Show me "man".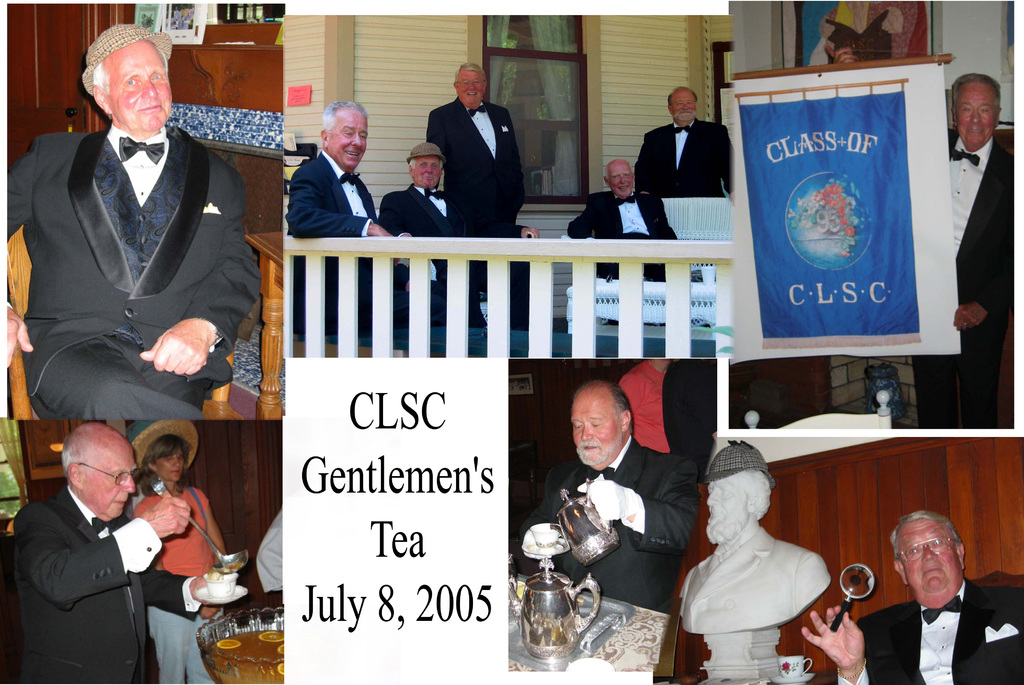
"man" is here: box=[677, 437, 833, 633].
